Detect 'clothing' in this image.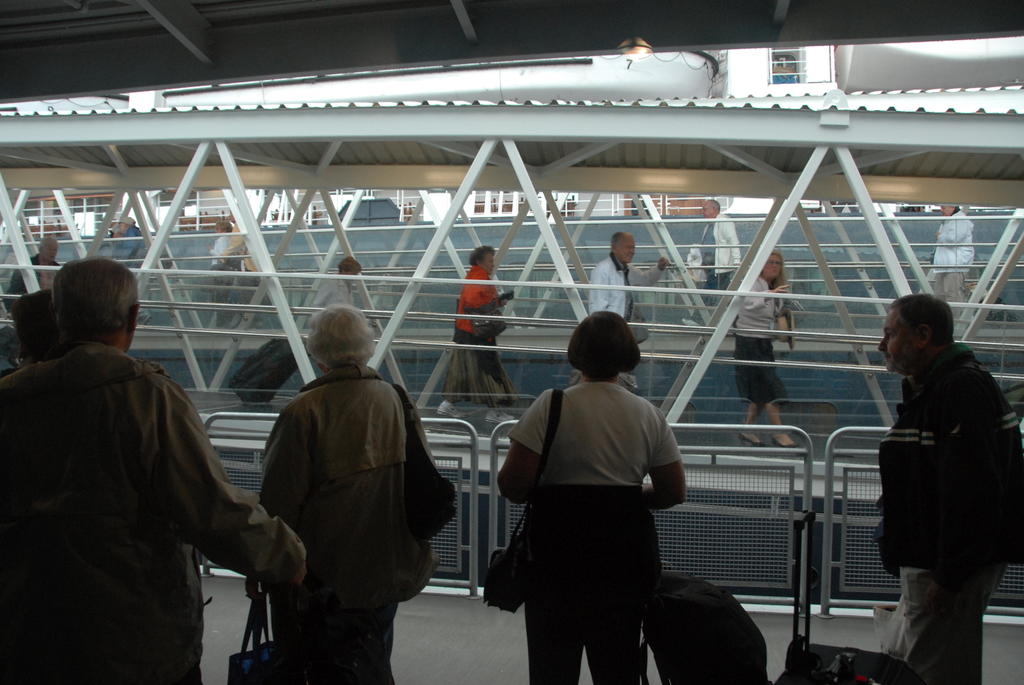
Detection: Rect(730, 331, 792, 402).
